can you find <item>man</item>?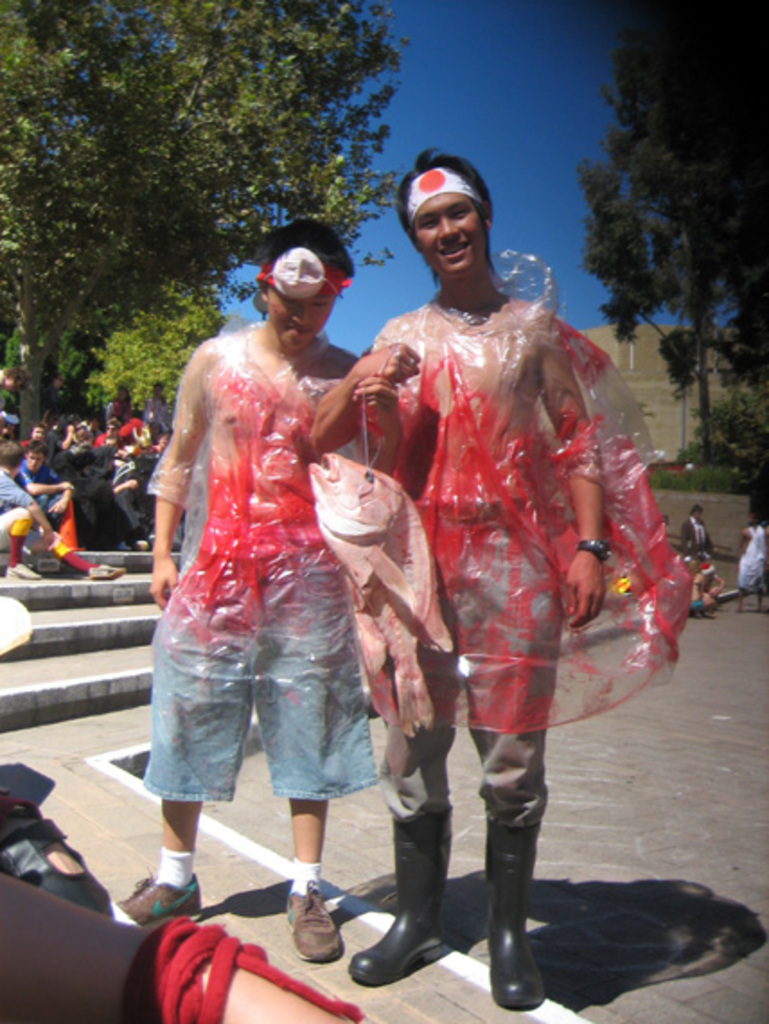
Yes, bounding box: 149/207/365/965.
